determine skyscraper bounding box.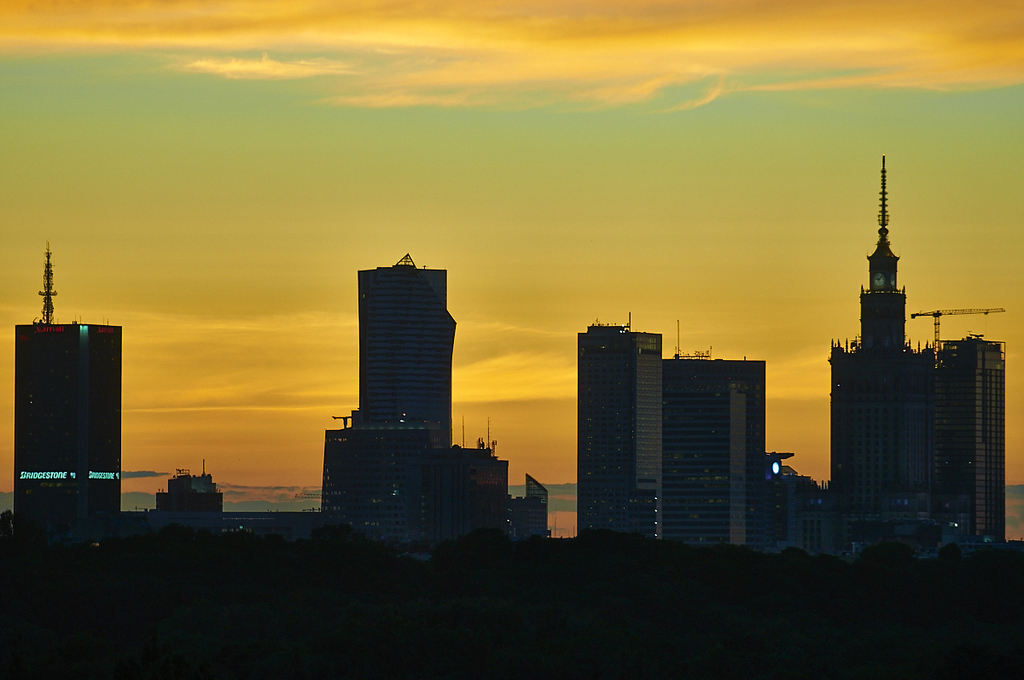
Determined: (574,326,668,545).
